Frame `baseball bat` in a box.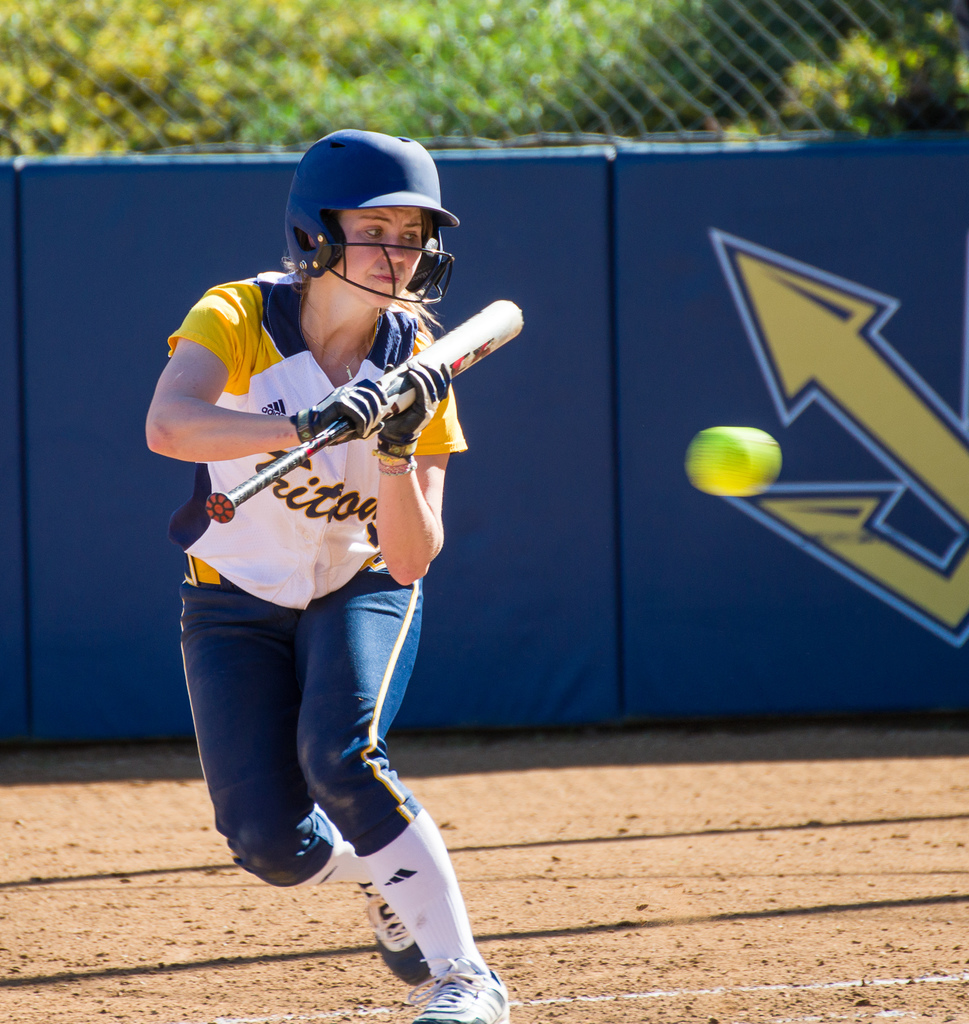
{"x1": 201, "y1": 290, "x2": 523, "y2": 526}.
